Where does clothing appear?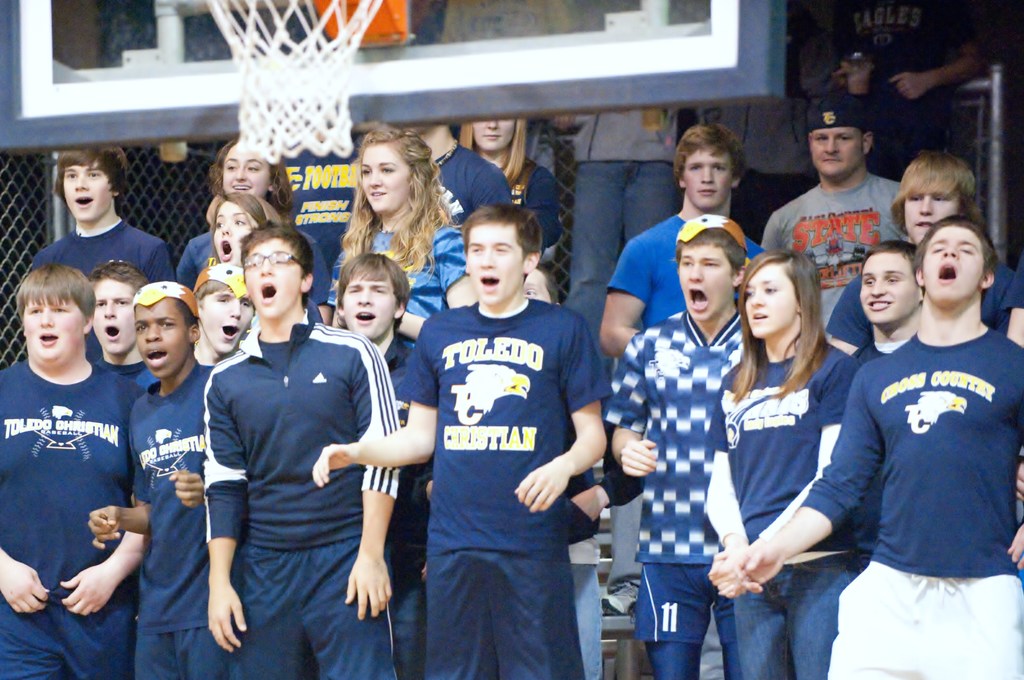
Appears at box(237, 547, 393, 679).
